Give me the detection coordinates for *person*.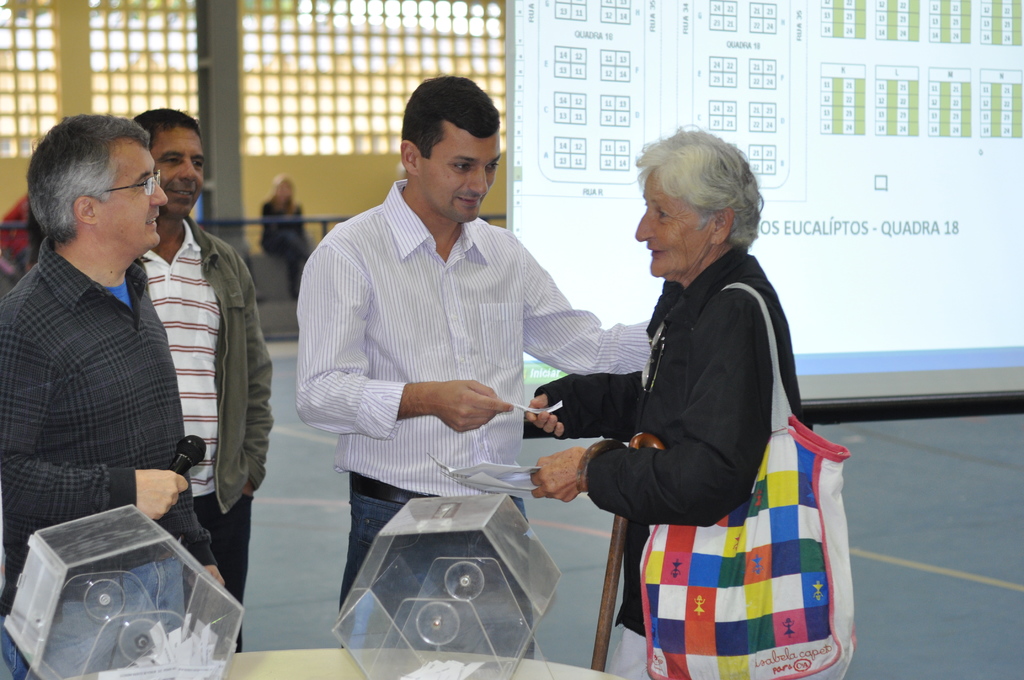
(left=526, top=123, right=817, bottom=679).
